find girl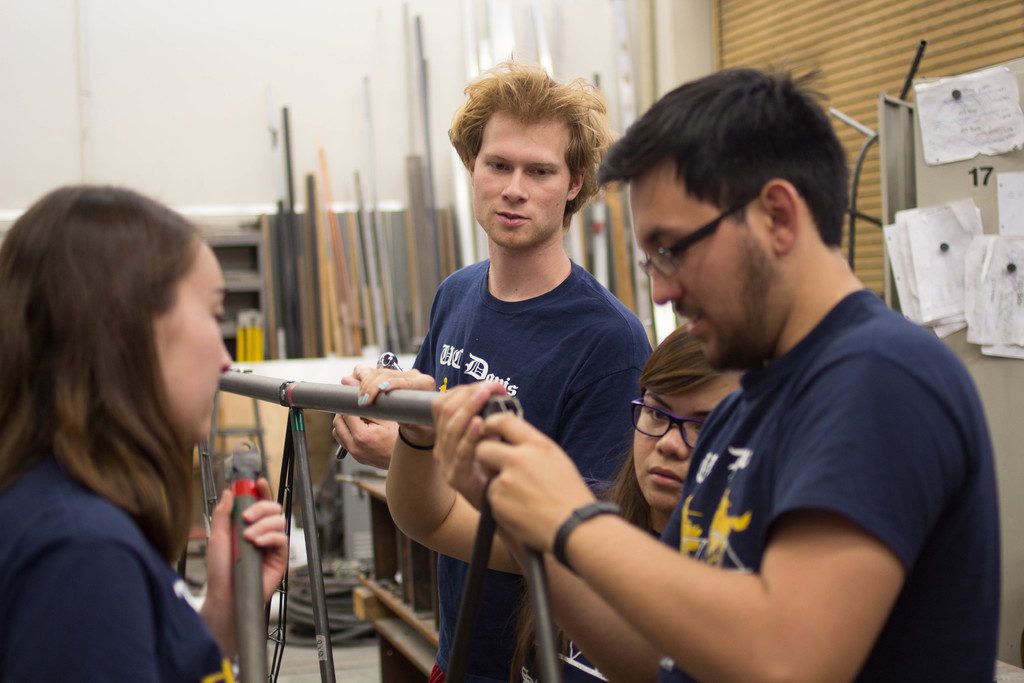
{"left": 520, "top": 317, "right": 746, "bottom": 682}
